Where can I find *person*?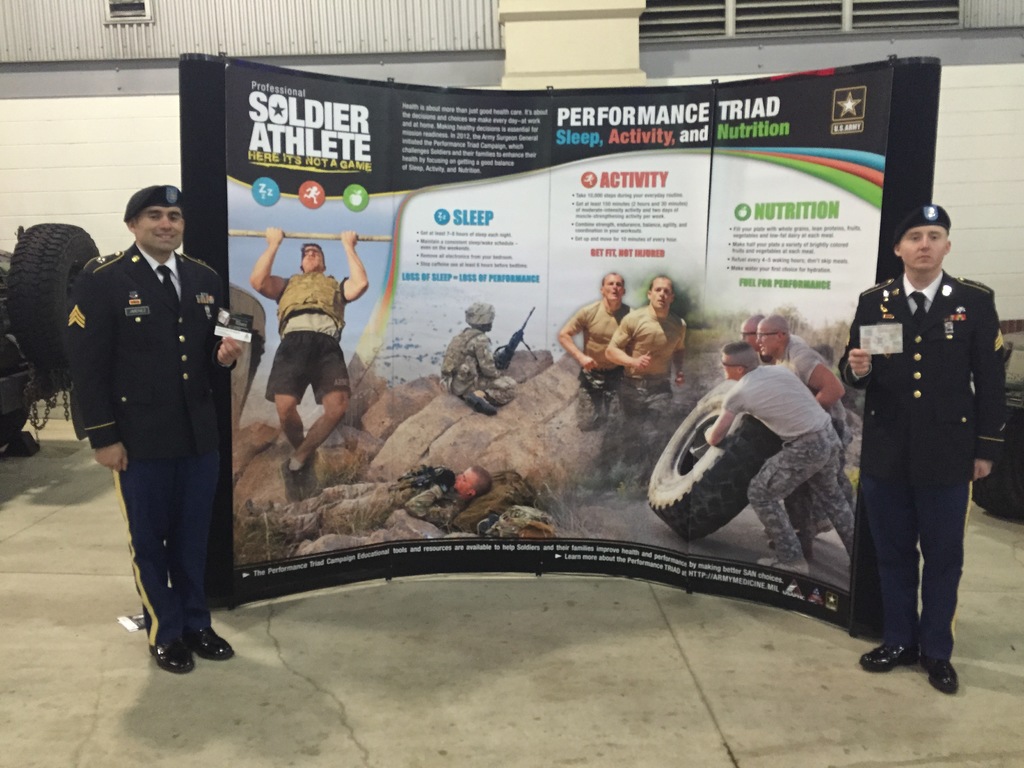
You can find it at [x1=58, y1=184, x2=244, y2=679].
